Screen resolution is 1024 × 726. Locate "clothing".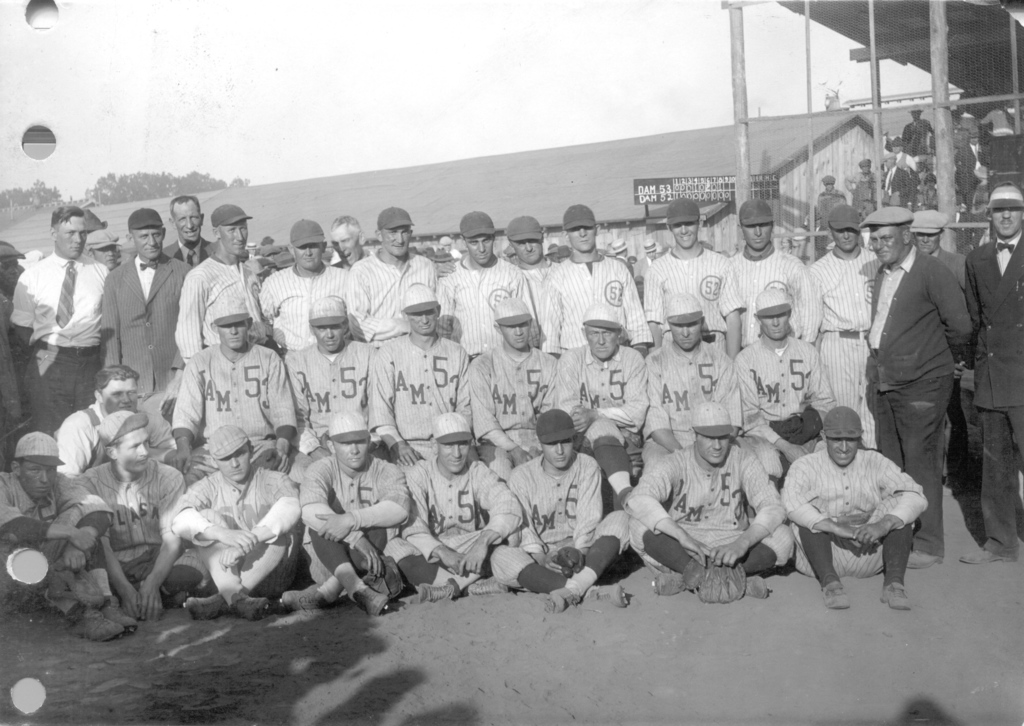
crop(292, 452, 419, 609).
